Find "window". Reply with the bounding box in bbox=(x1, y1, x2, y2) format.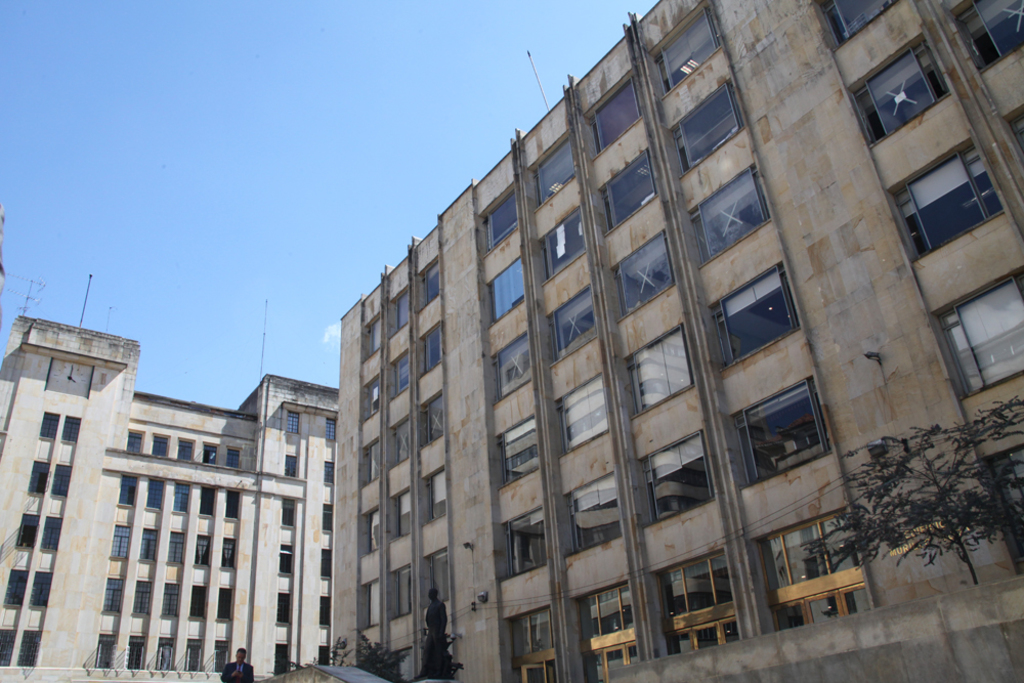
bbox=(844, 32, 949, 155).
